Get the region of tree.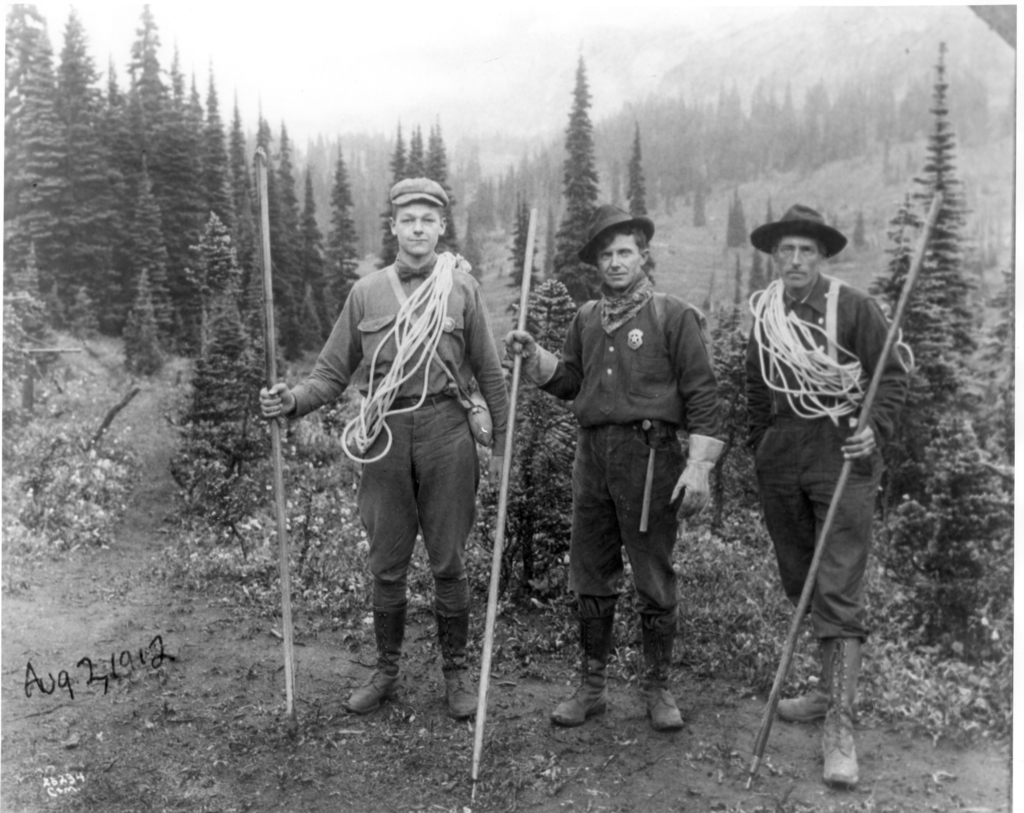
box=[525, 41, 632, 311].
